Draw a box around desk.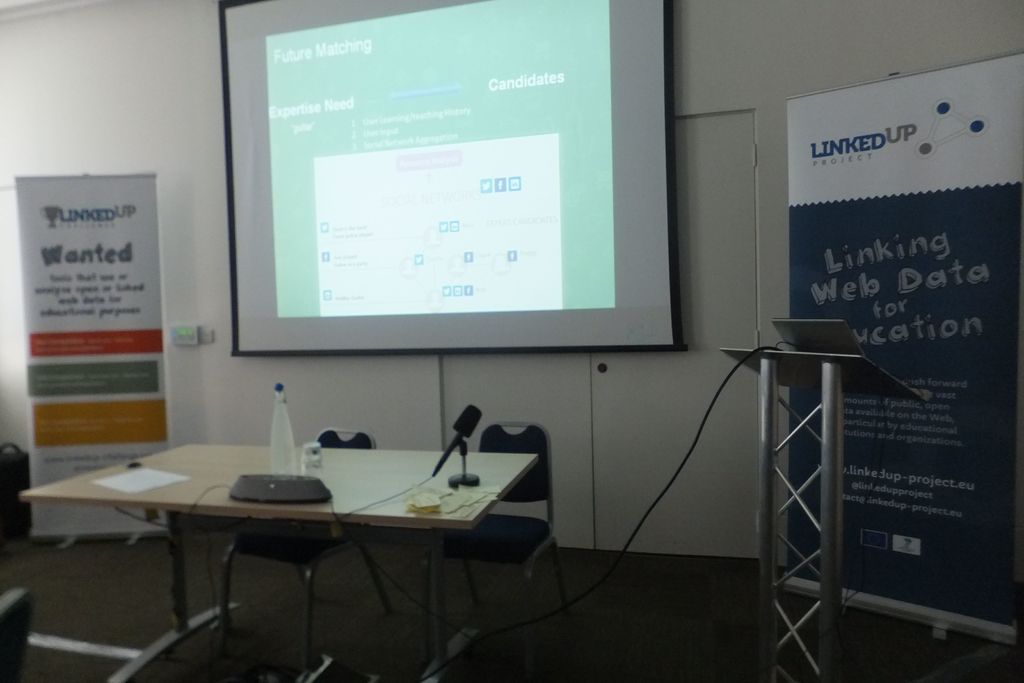
left=40, top=411, right=566, bottom=652.
